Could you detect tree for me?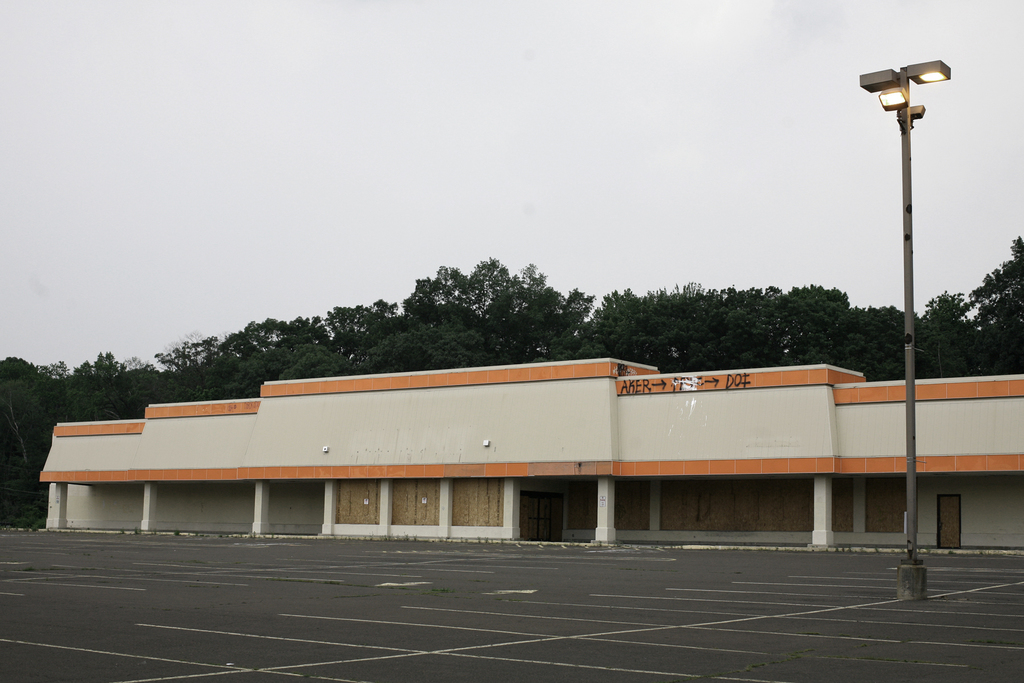
Detection result: (left=86, top=355, right=108, bottom=419).
